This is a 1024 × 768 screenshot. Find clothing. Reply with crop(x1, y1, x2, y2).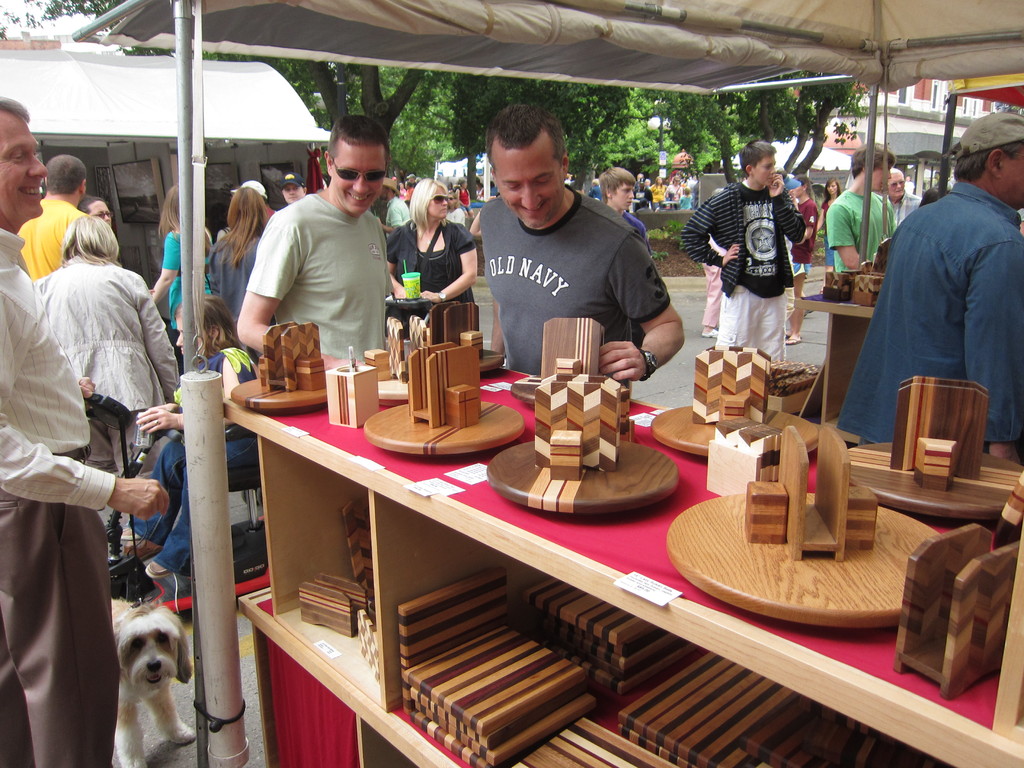
crop(830, 182, 895, 266).
